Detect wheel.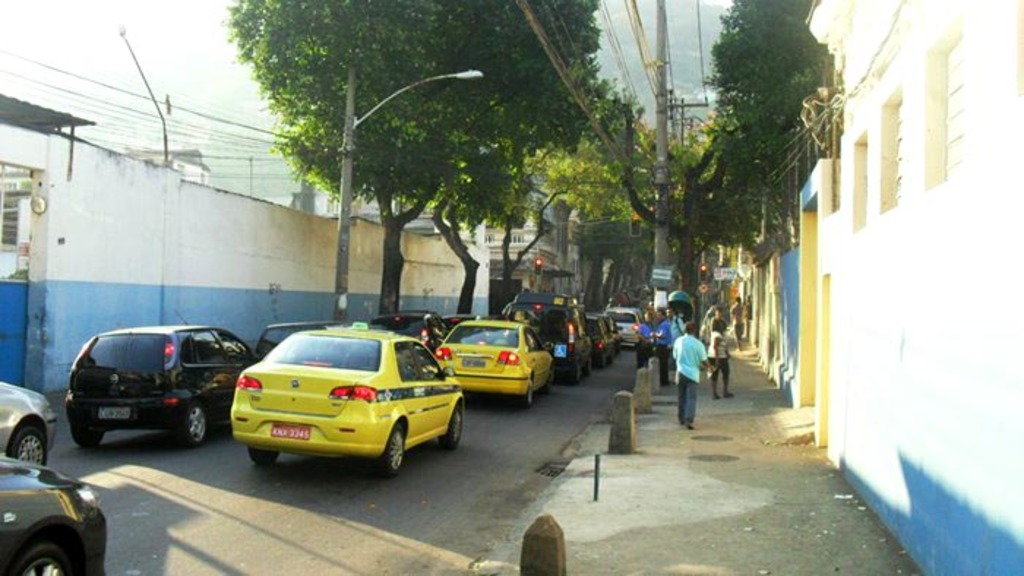
Detected at 174, 399, 206, 447.
